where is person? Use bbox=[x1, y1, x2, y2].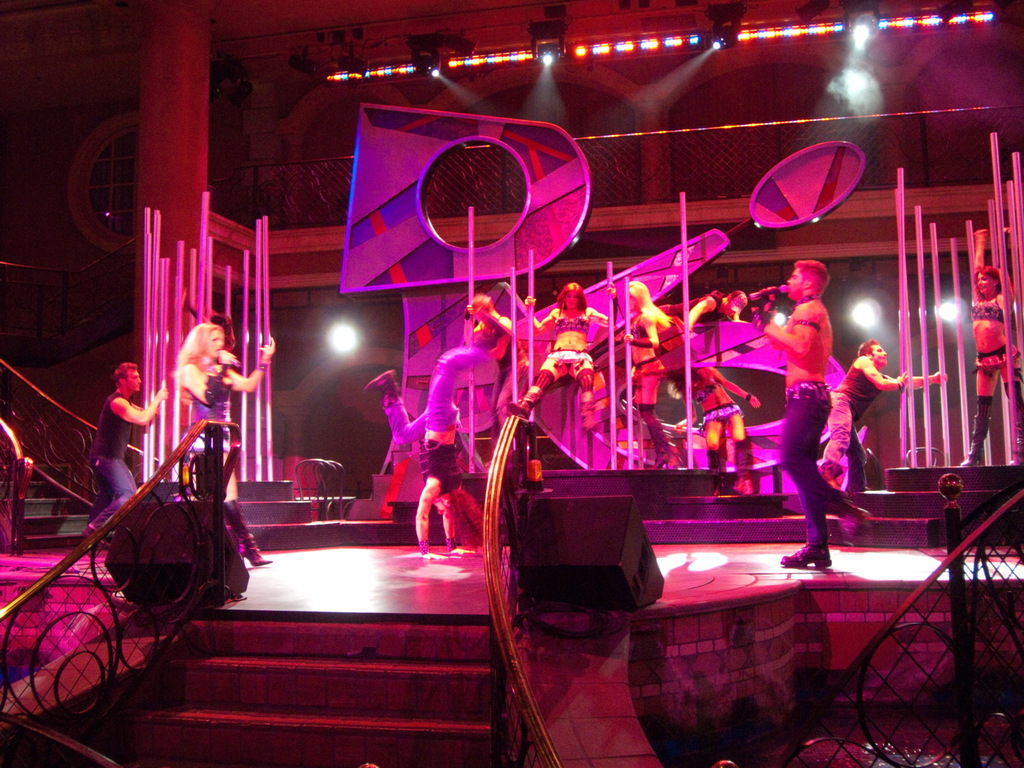
bbox=[178, 294, 237, 352].
